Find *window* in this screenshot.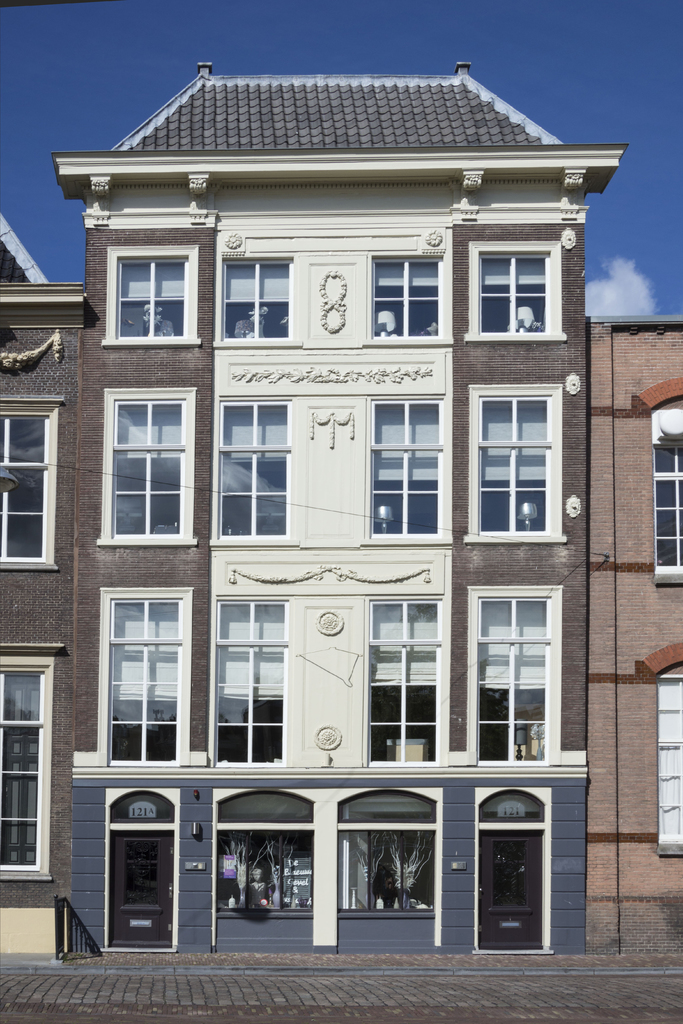
The bounding box for *window* is <region>99, 387, 199, 545</region>.
